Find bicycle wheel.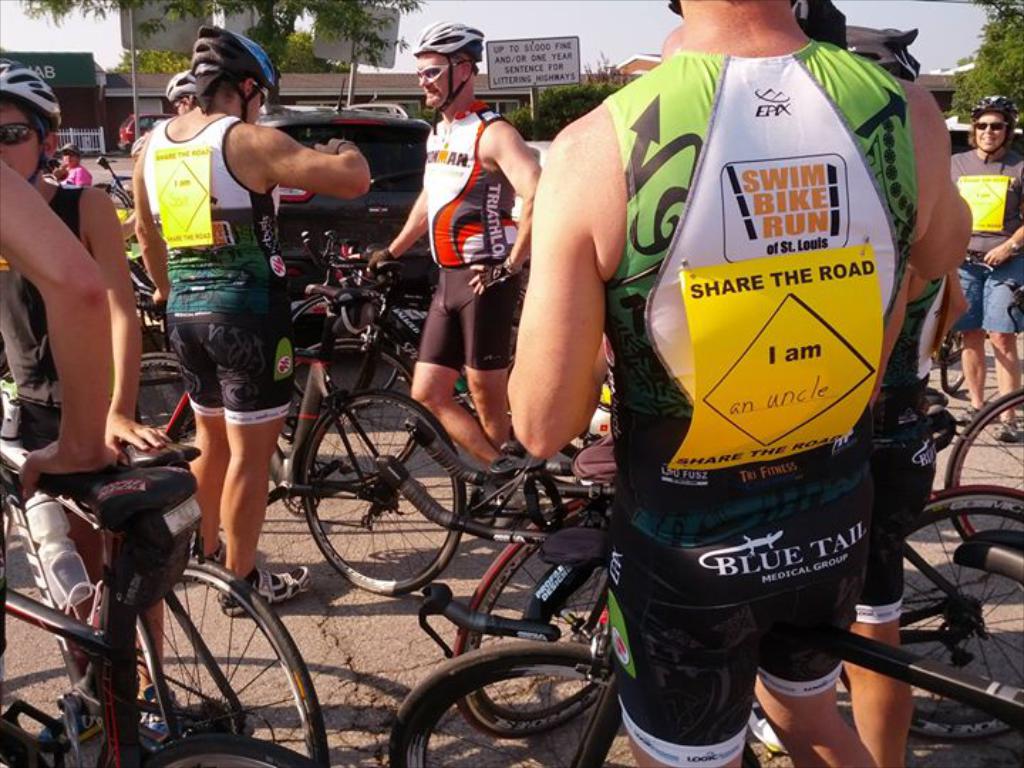
x1=110, y1=552, x2=331, y2=767.
